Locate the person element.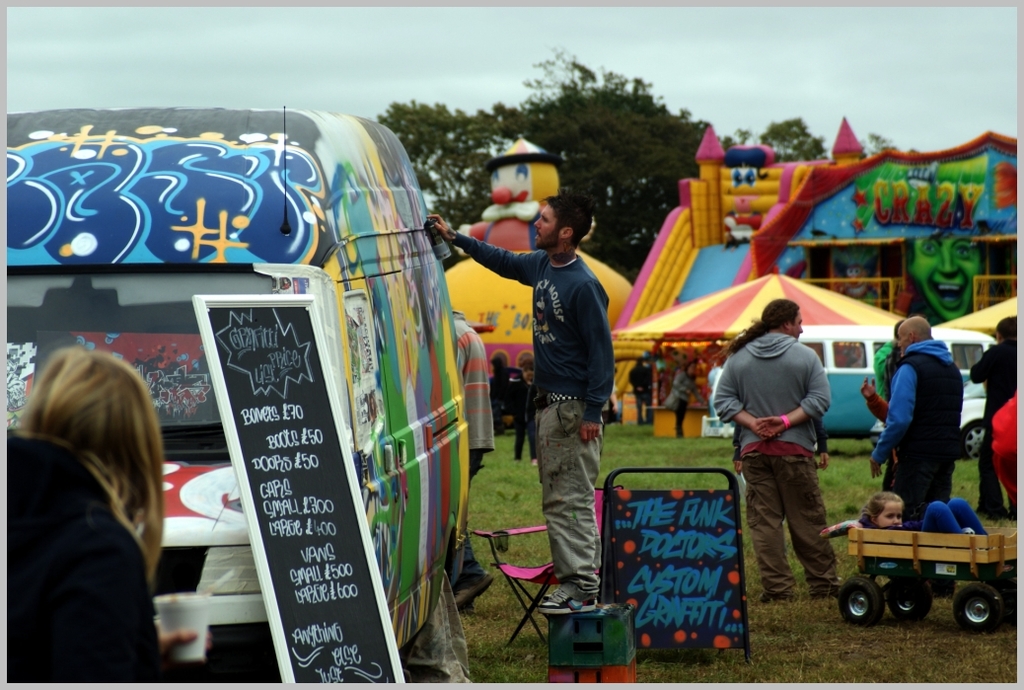
Element bbox: box(624, 355, 652, 428).
